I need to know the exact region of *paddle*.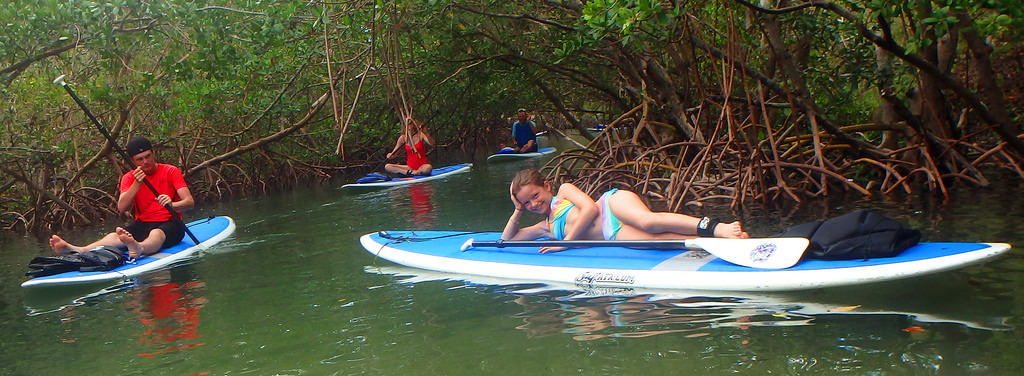
Region: box(461, 236, 810, 268).
